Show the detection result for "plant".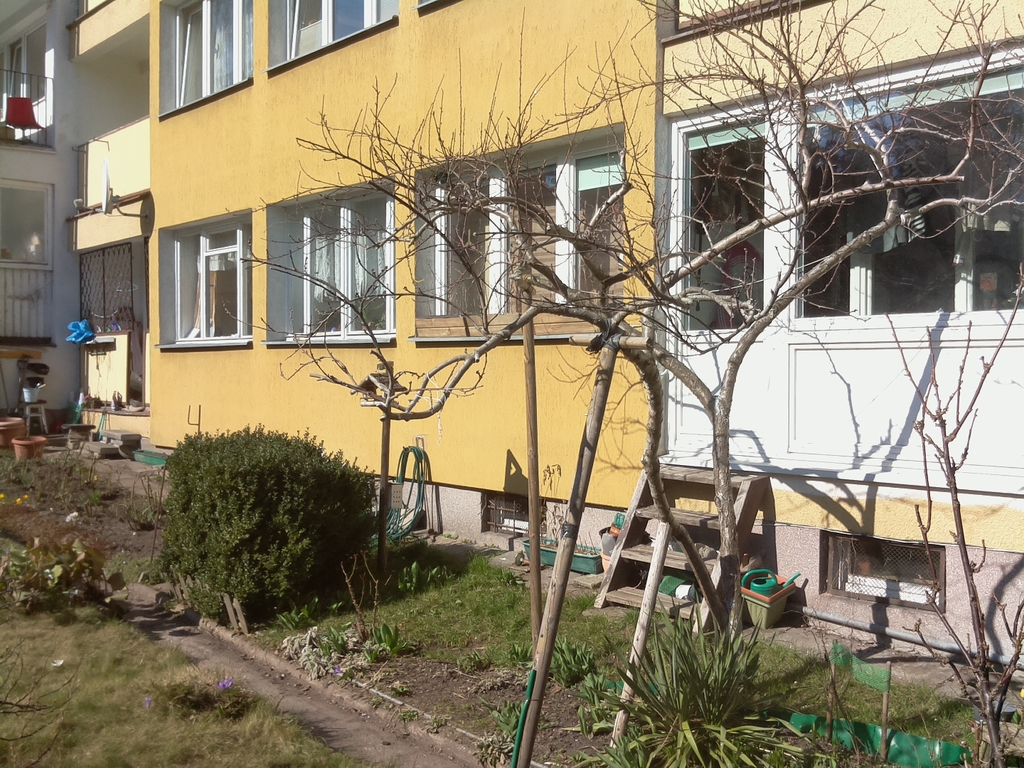
pyautogui.locateOnScreen(537, 459, 598, 559).
